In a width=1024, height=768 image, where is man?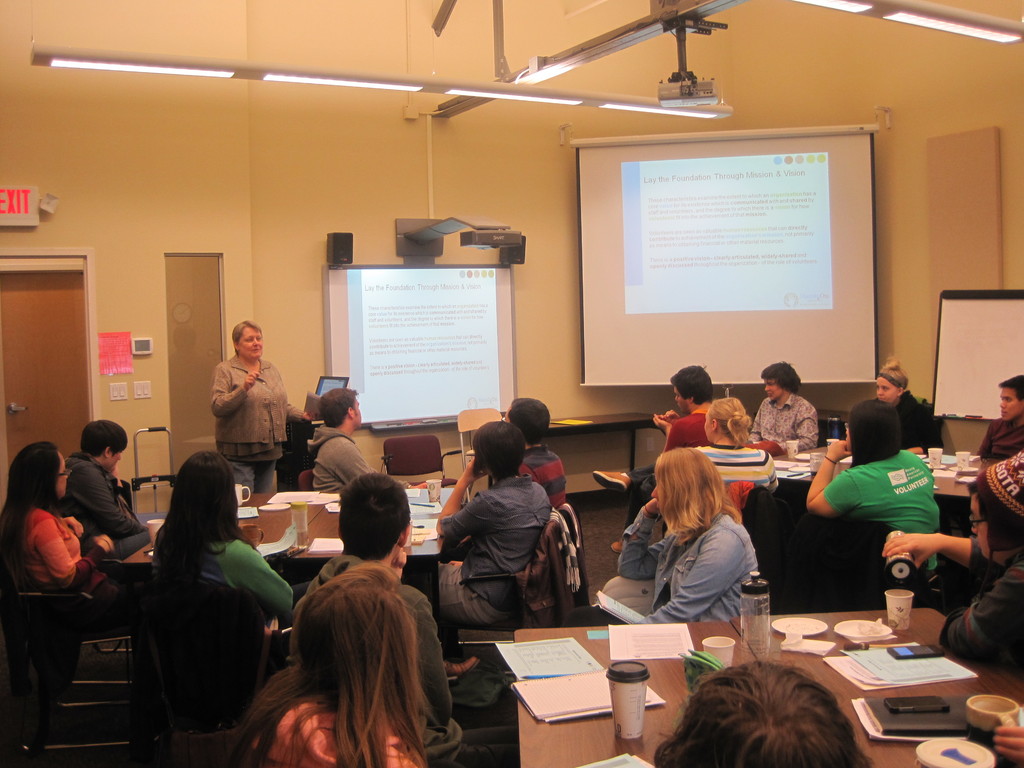
[979, 371, 1023, 457].
